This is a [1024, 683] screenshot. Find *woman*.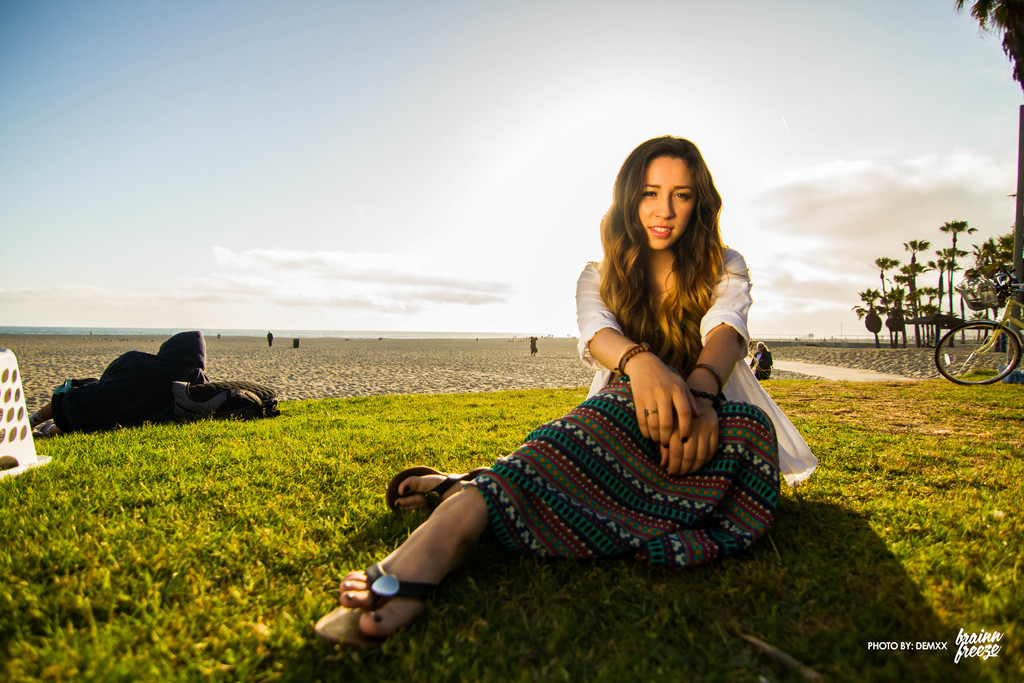
Bounding box: box(267, 333, 275, 349).
